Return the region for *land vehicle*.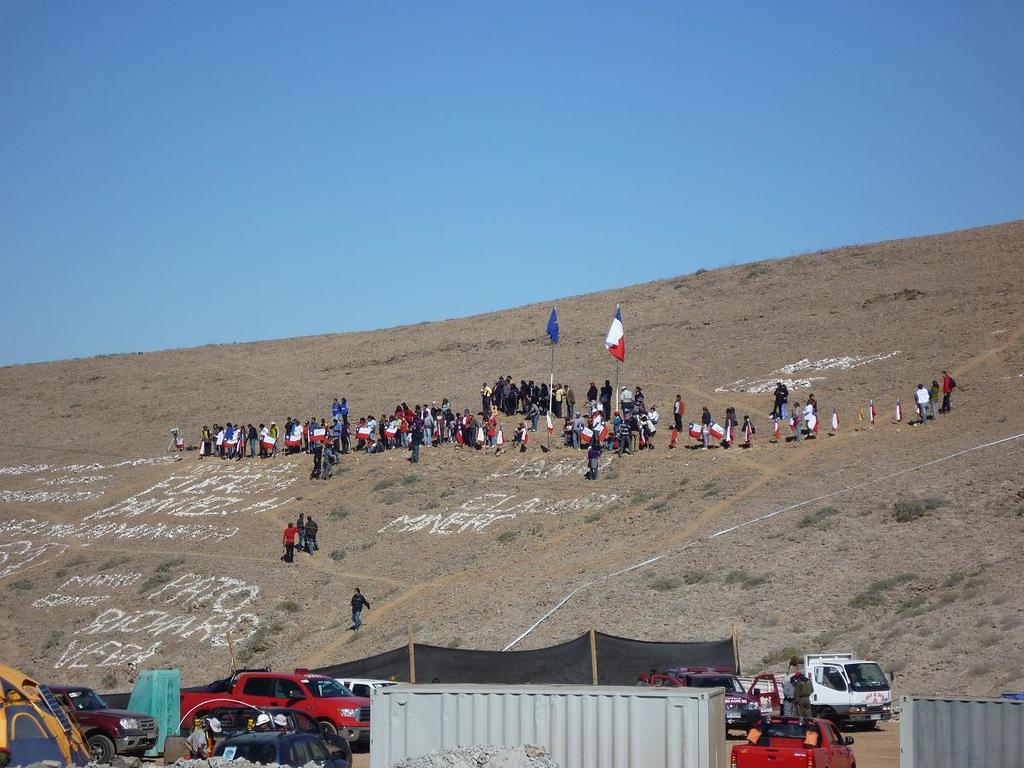
select_region(215, 735, 350, 767).
